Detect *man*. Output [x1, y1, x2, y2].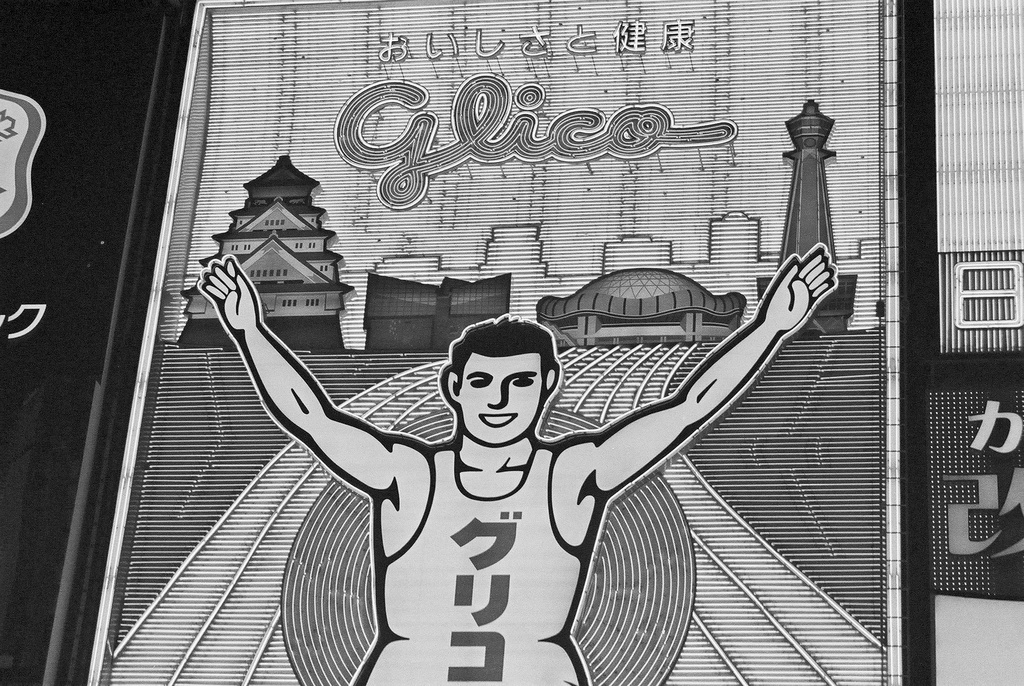
[128, 214, 854, 682].
